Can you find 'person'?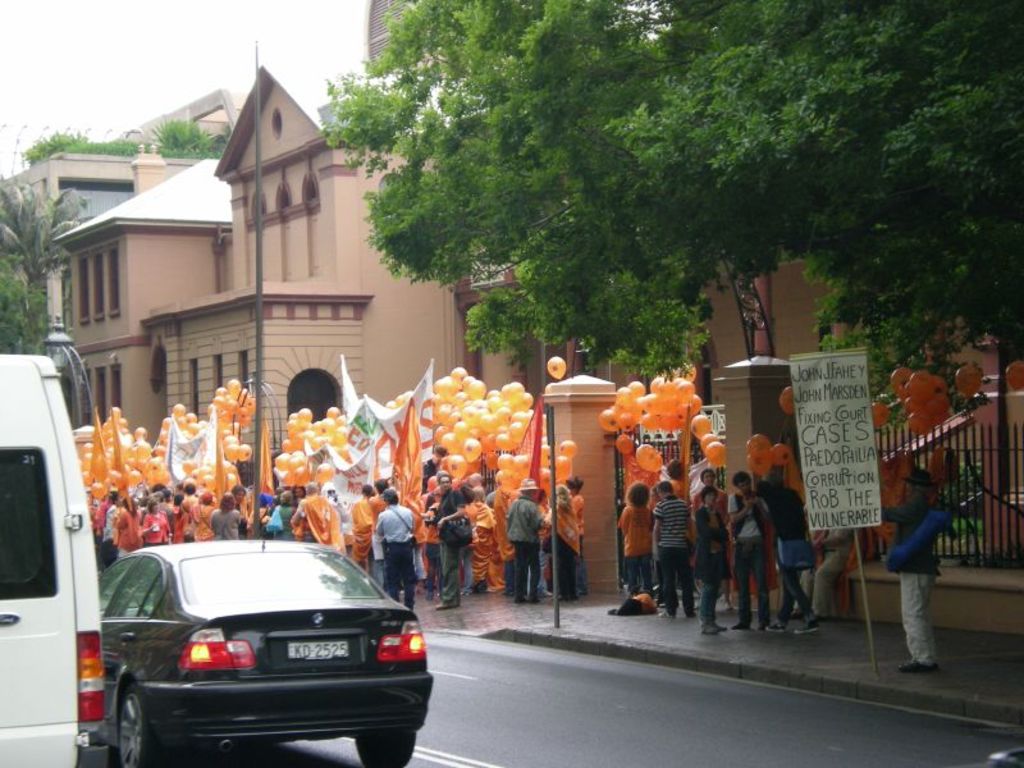
Yes, bounding box: 502, 471, 548, 595.
